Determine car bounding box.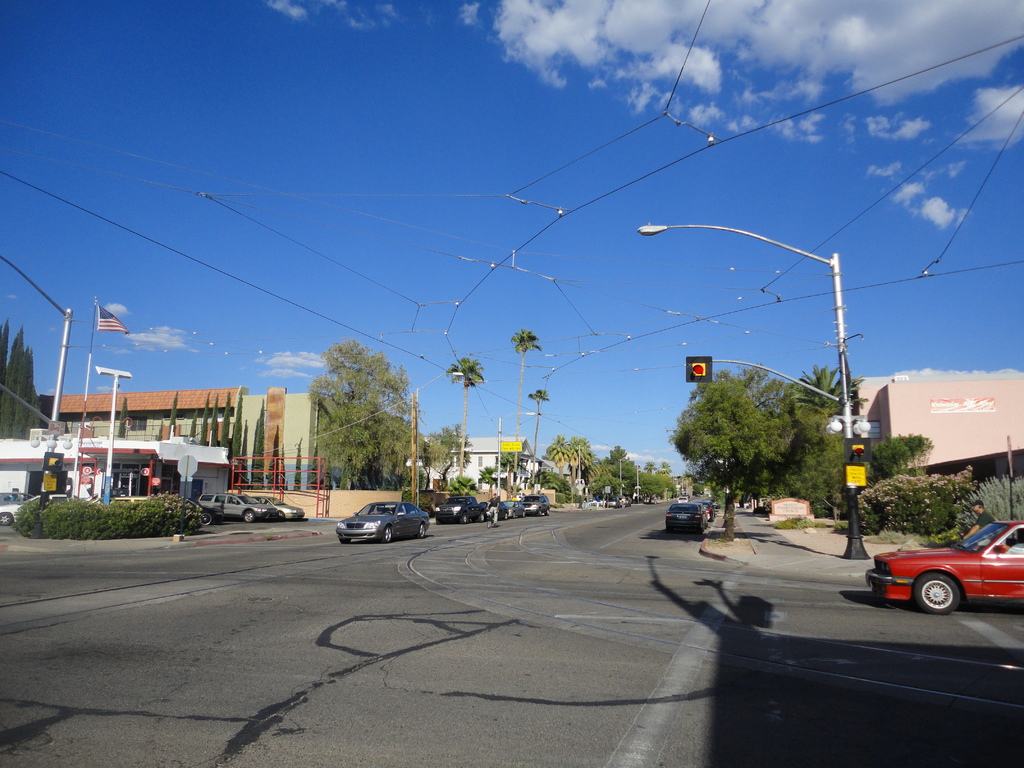
Determined: pyautogui.locateOnScreen(435, 499, 478, 524).
